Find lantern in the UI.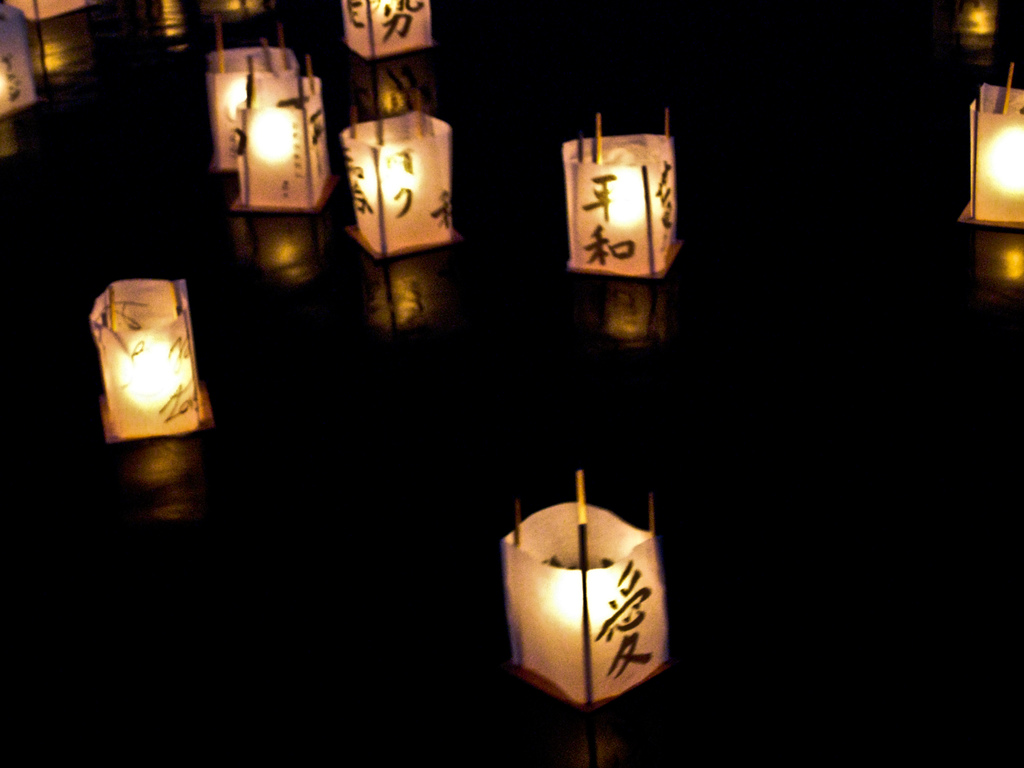
UI element at l=500, t=500, r=666, b=703.
